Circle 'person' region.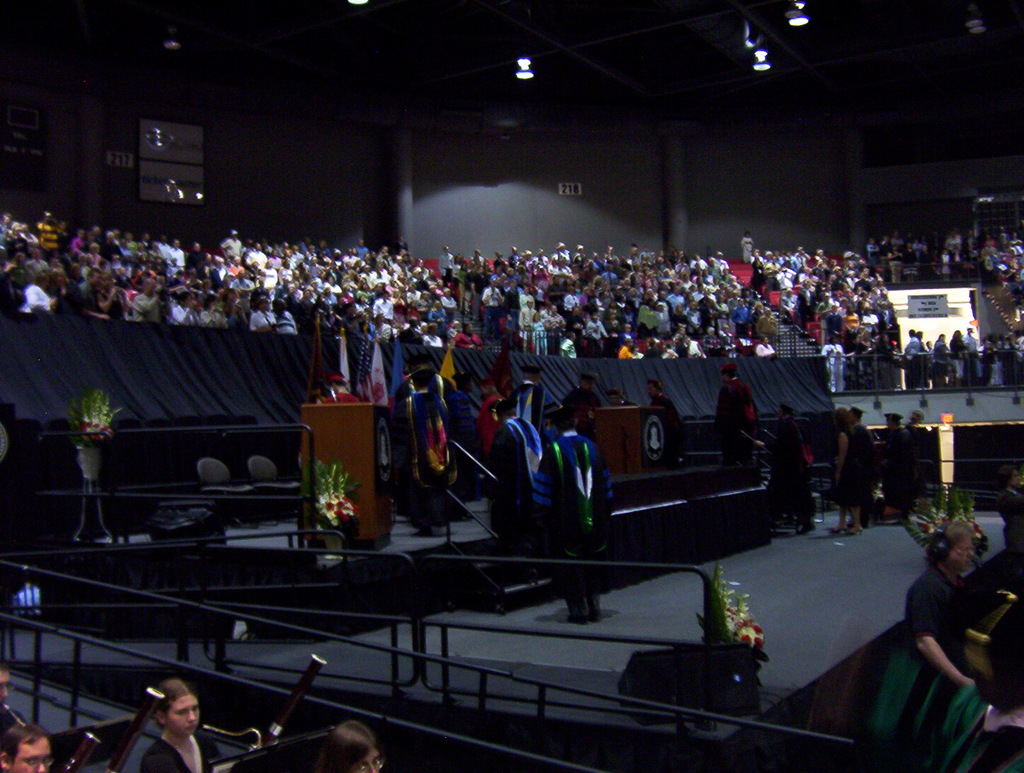
Region: locate(828, 407, 869, 525).
